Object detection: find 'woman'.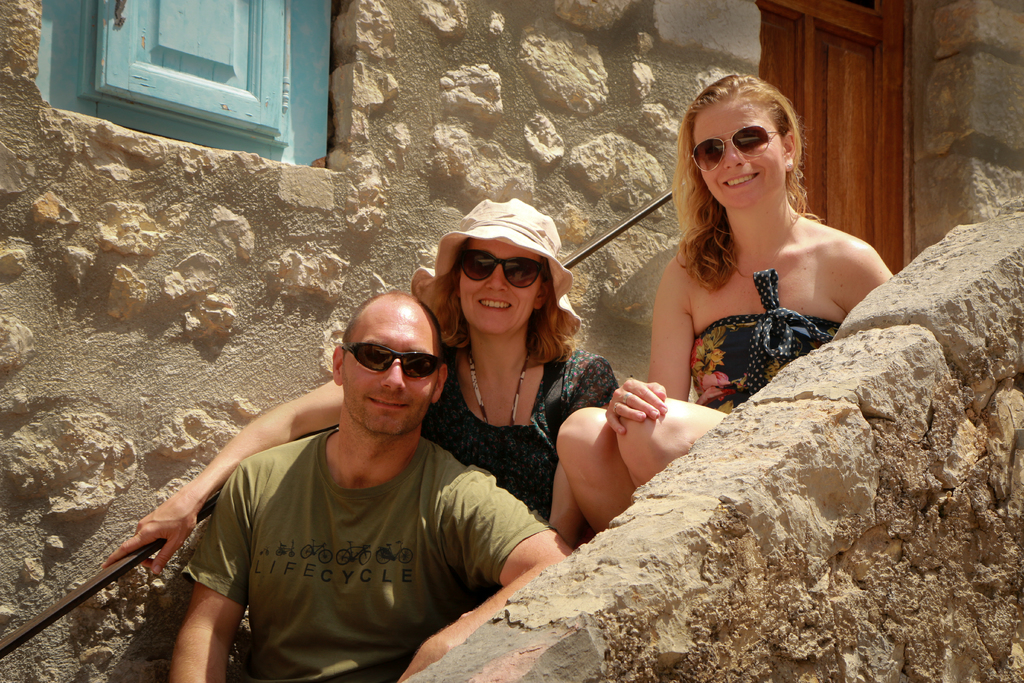
bbox(101, 197, 614, 561).
